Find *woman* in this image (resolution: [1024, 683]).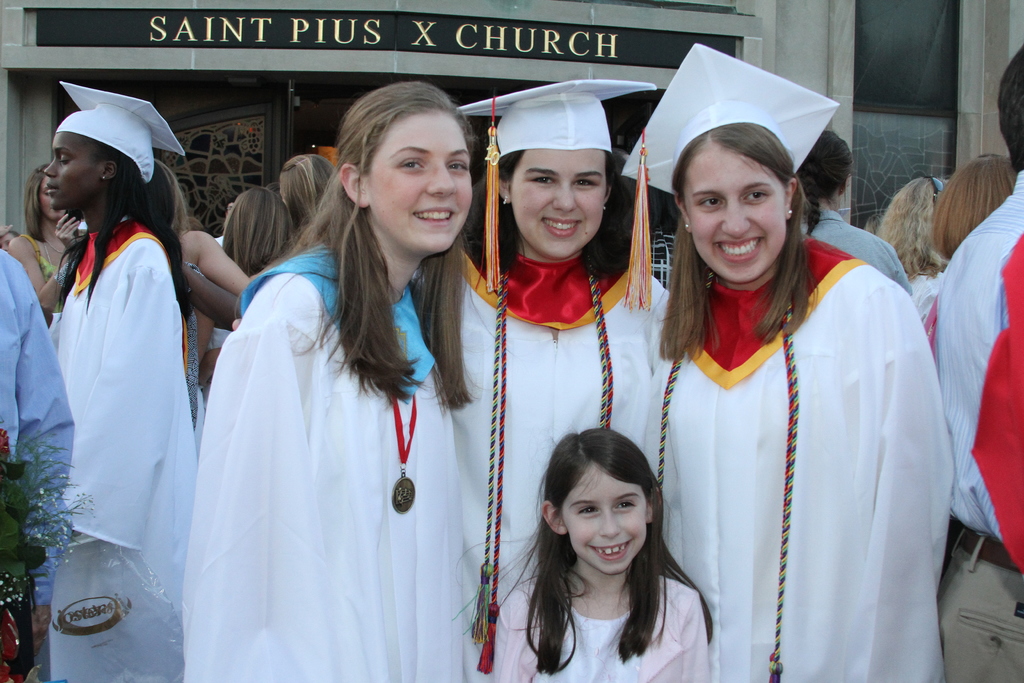
bbox=(872, 170, 952, 315).
